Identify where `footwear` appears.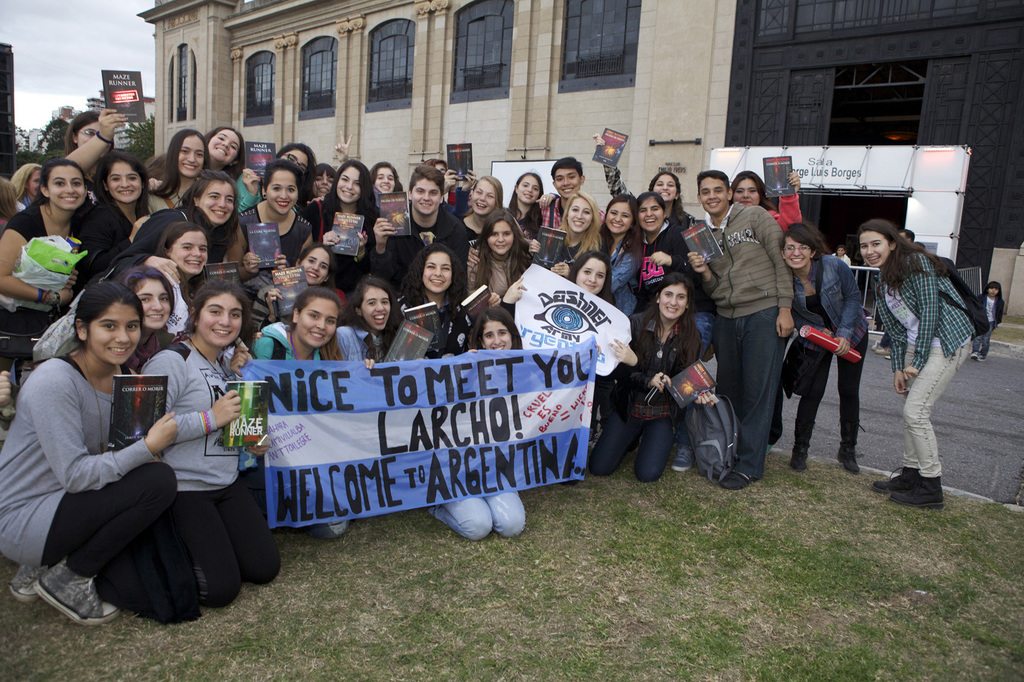
Appears at [716, 460, 752, 493].
